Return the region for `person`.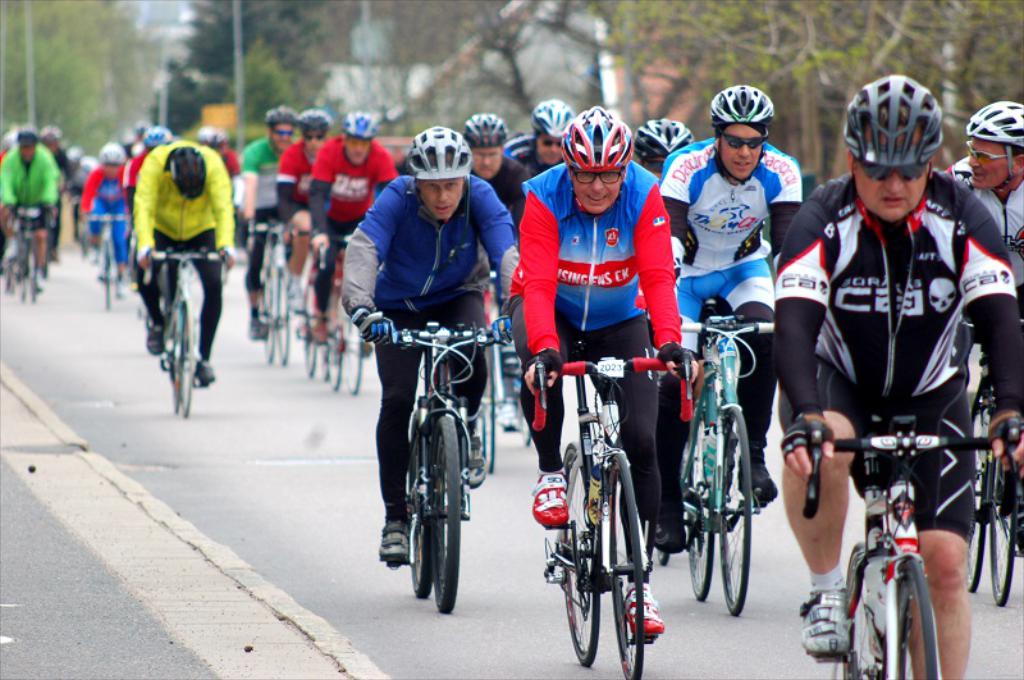
region(458, 104, 530, 255).
